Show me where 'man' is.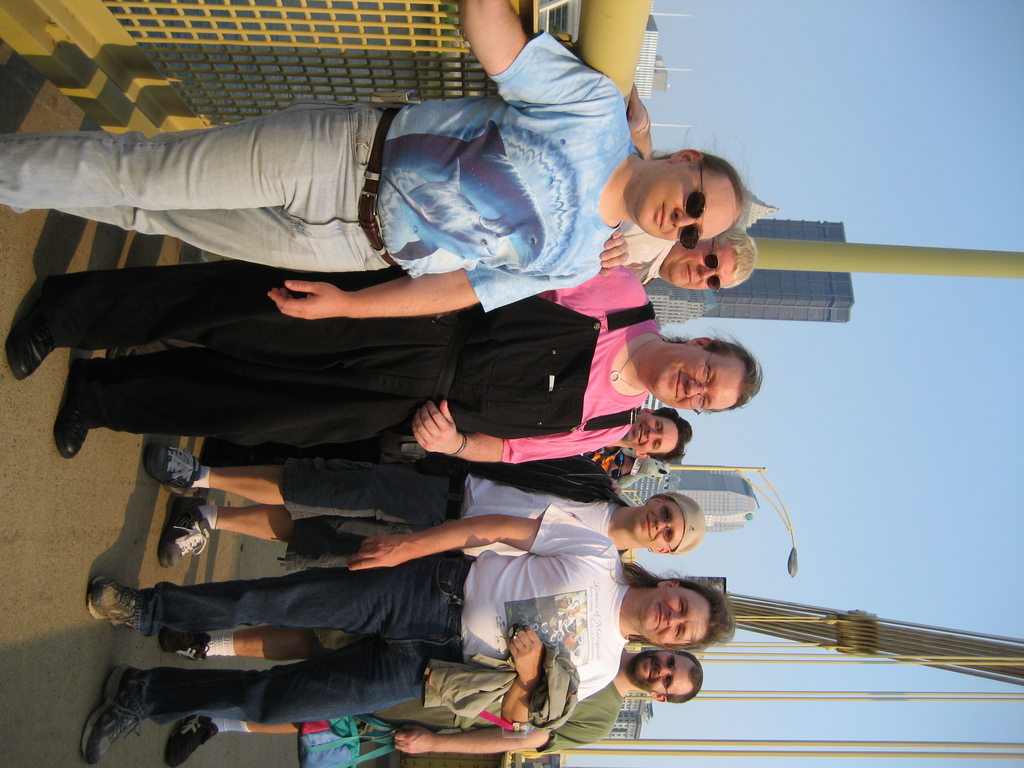
'man' is at rect(103, 77, 764, 363).
